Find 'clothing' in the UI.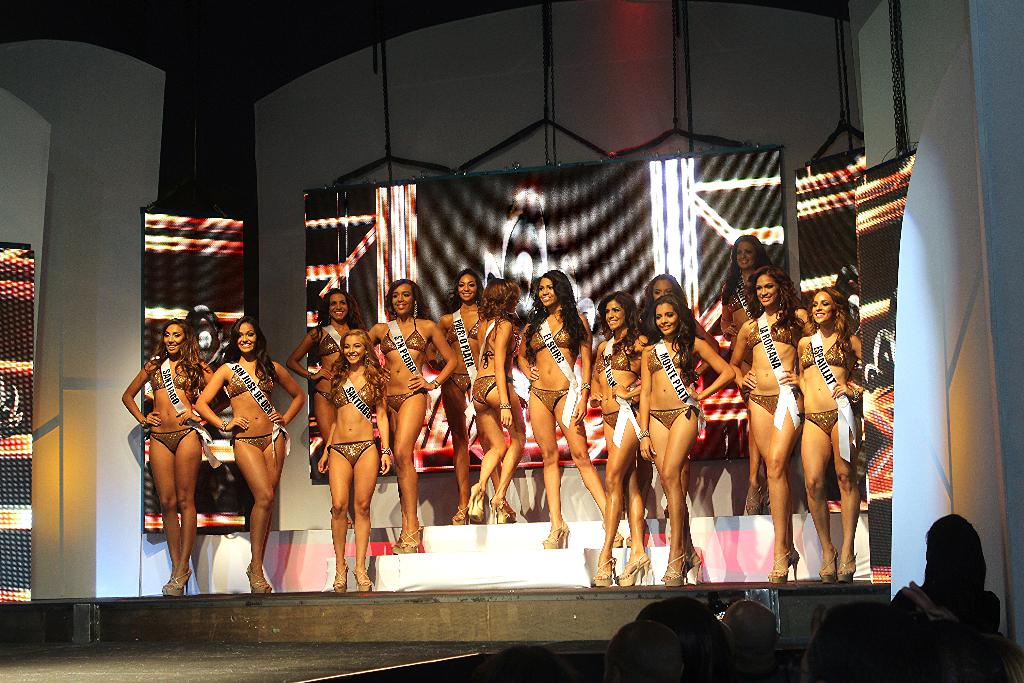
UI element at 593:334:636:448.
